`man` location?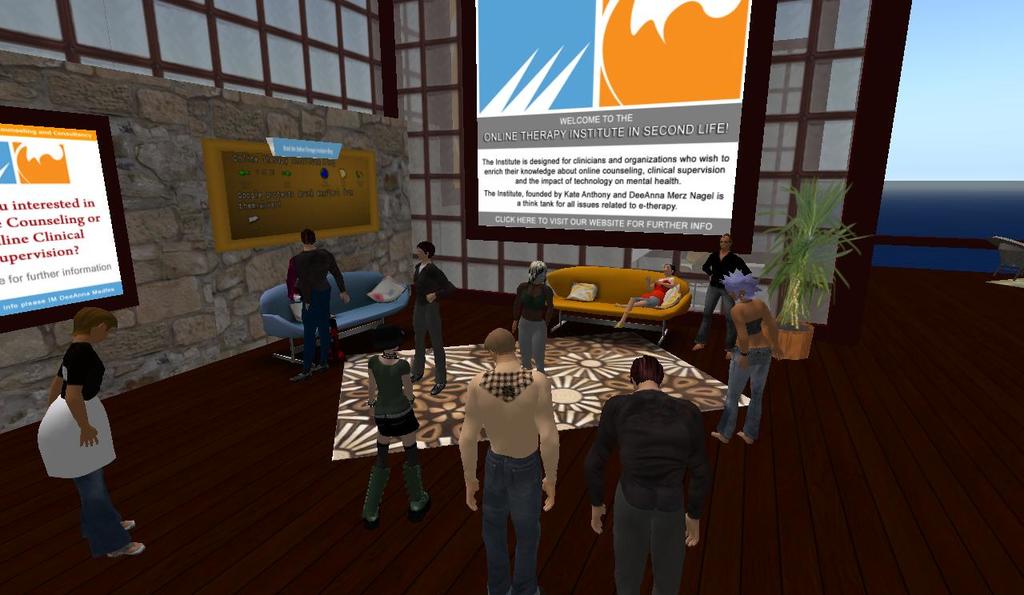
285 229 351 382
